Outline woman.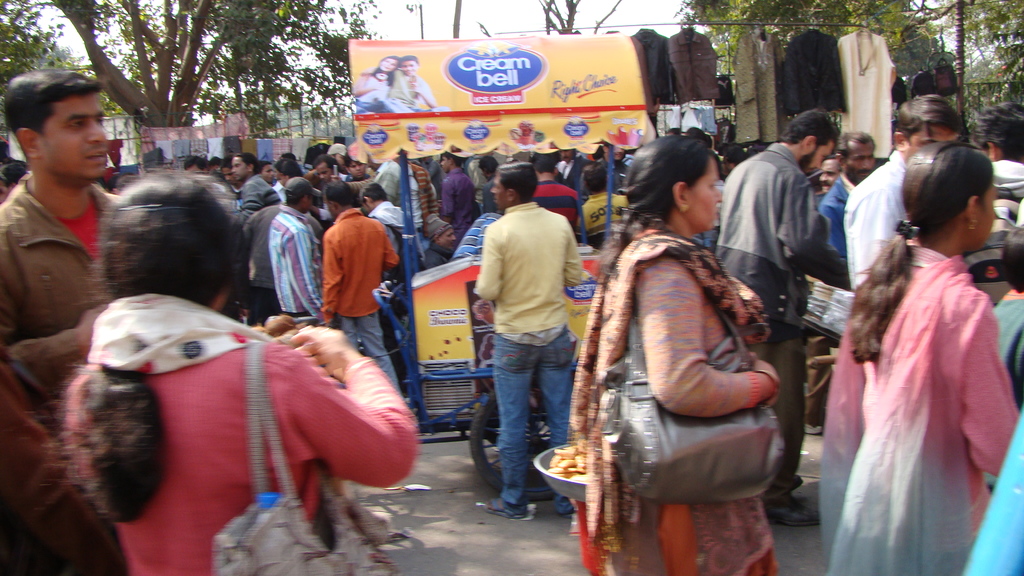
Outline: left=59, top=163, right=414, bottom=575.
